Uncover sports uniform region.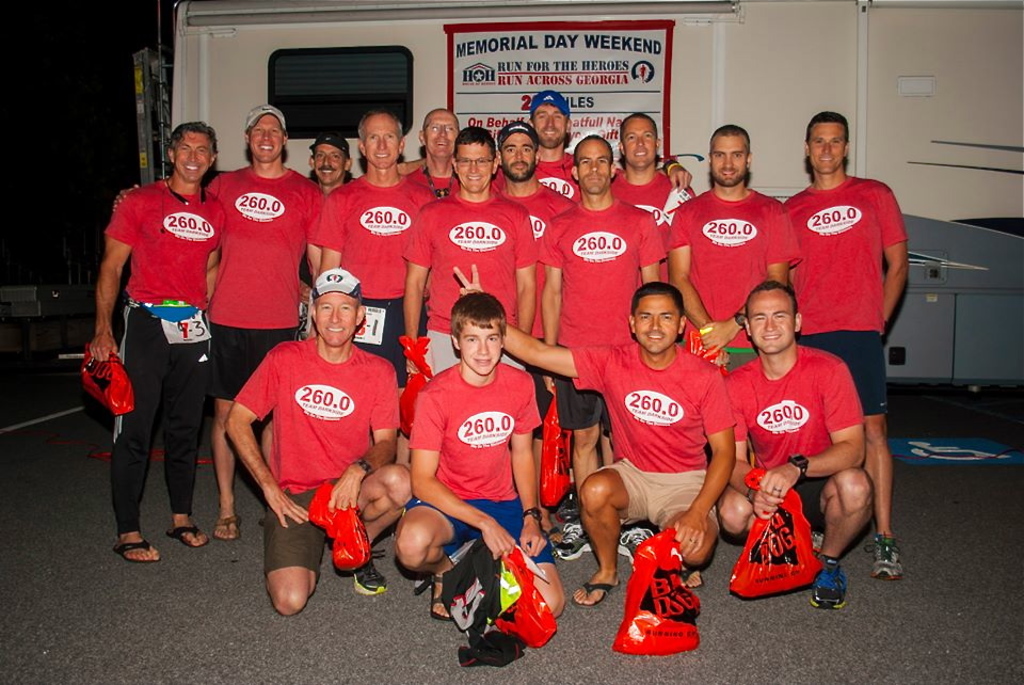
Uncovered: {"left": 605, "top": 158, "right": 688, "bottom": 229}.
